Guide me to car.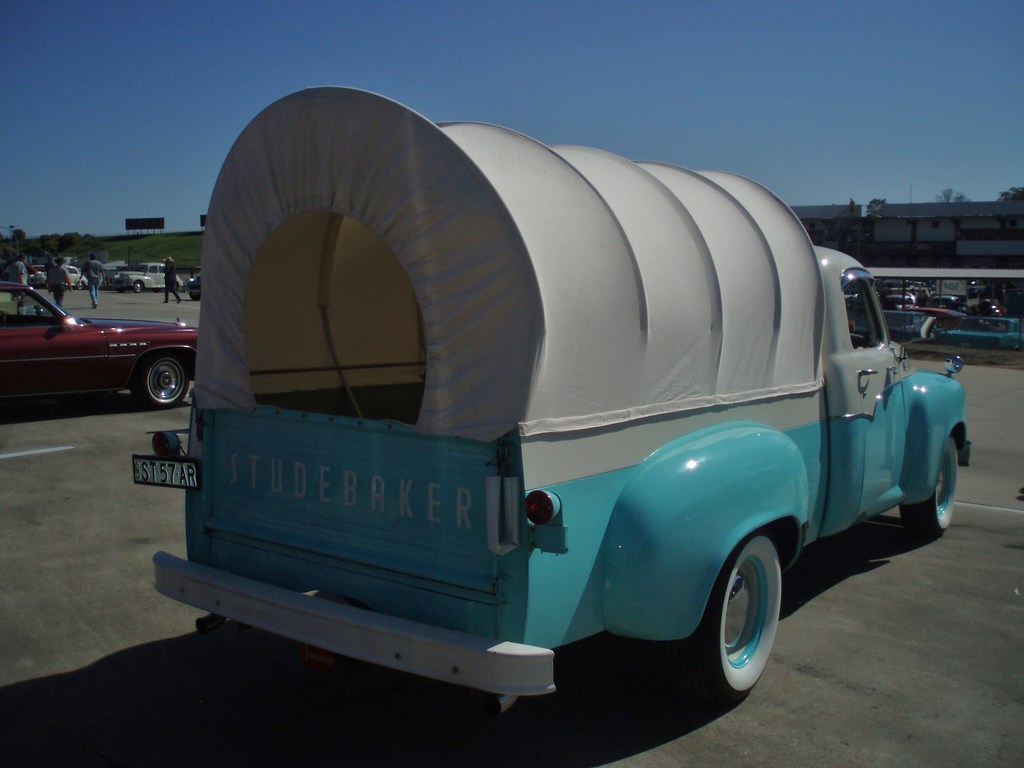
Guidance: bbox=(111, 263, 185, 293).
